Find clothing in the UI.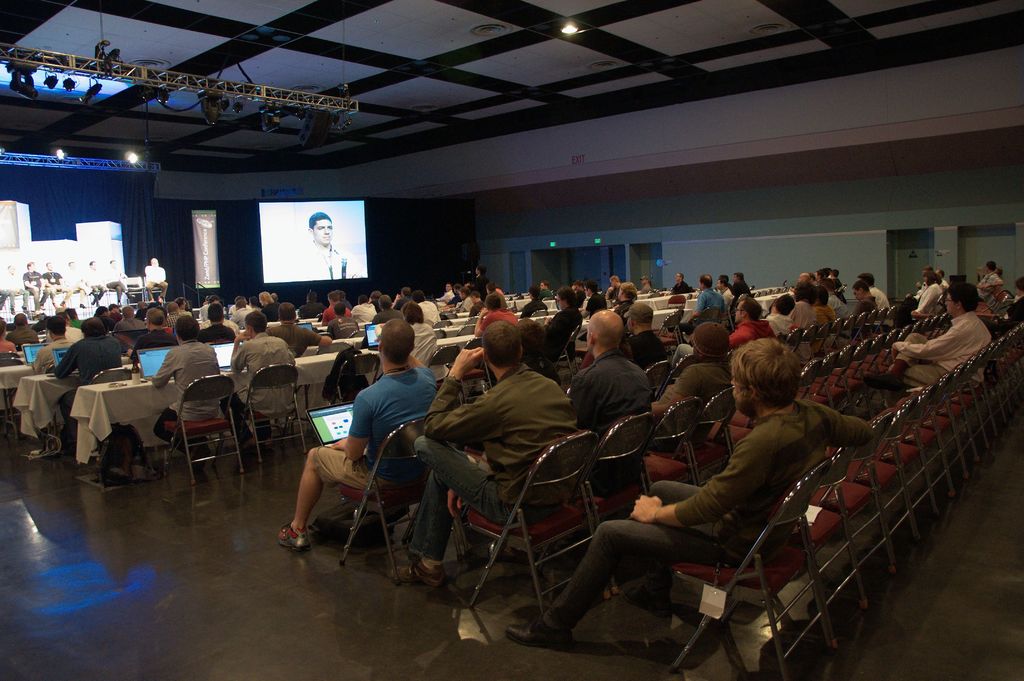
UI element at [543,402,873,634].
